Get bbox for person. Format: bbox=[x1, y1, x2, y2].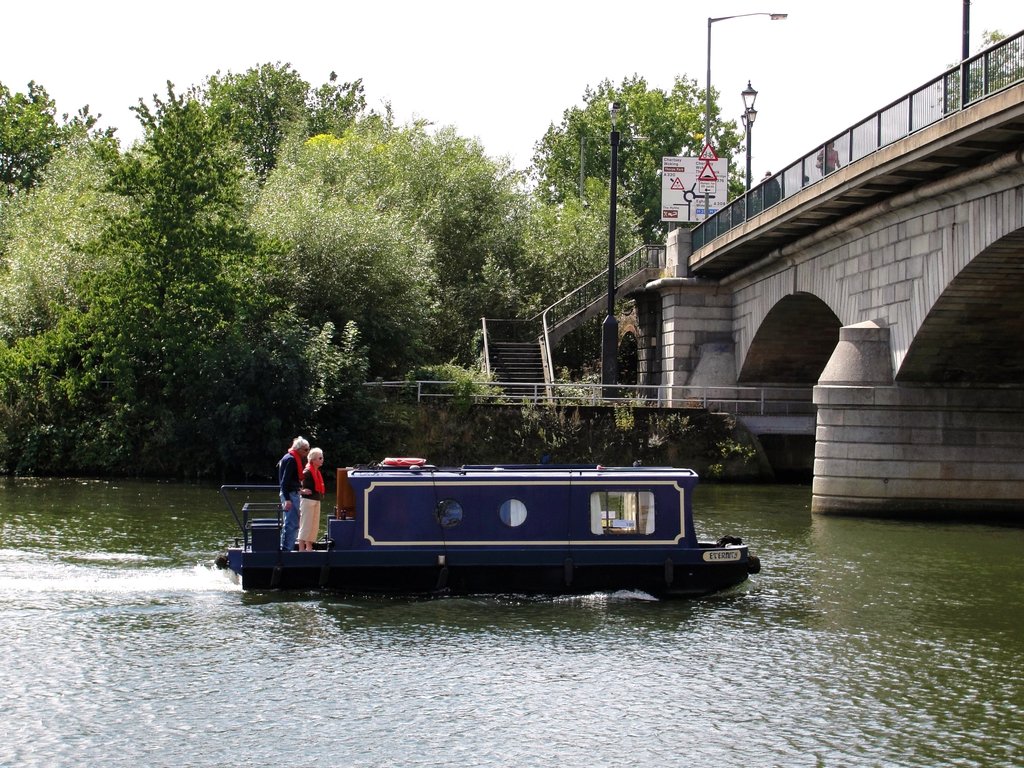
bbox=[730, 191, 748, 221].
